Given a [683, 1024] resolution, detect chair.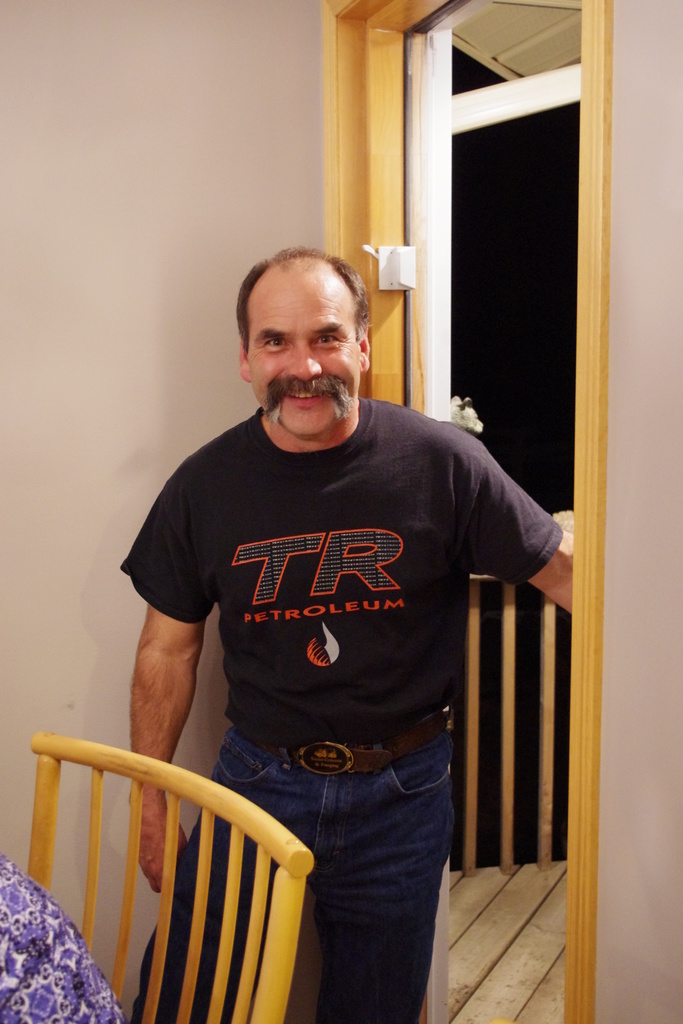
bbox=(14, 733, 345, 1023).
